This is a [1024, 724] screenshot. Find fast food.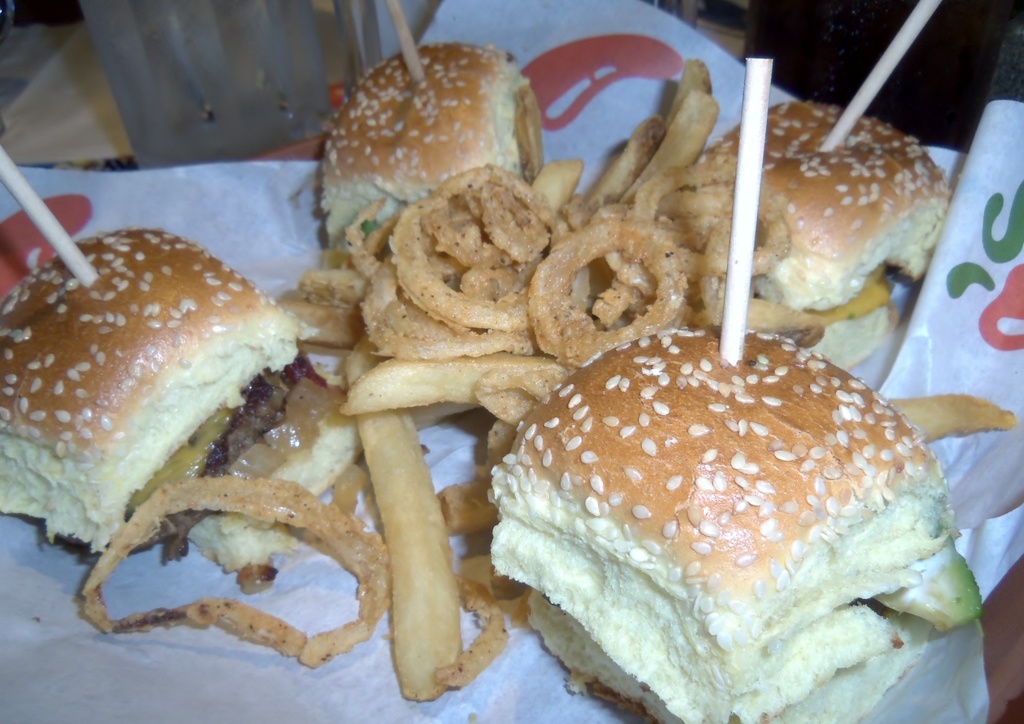
Bounding box: detection(485, 319, 979, 723).
